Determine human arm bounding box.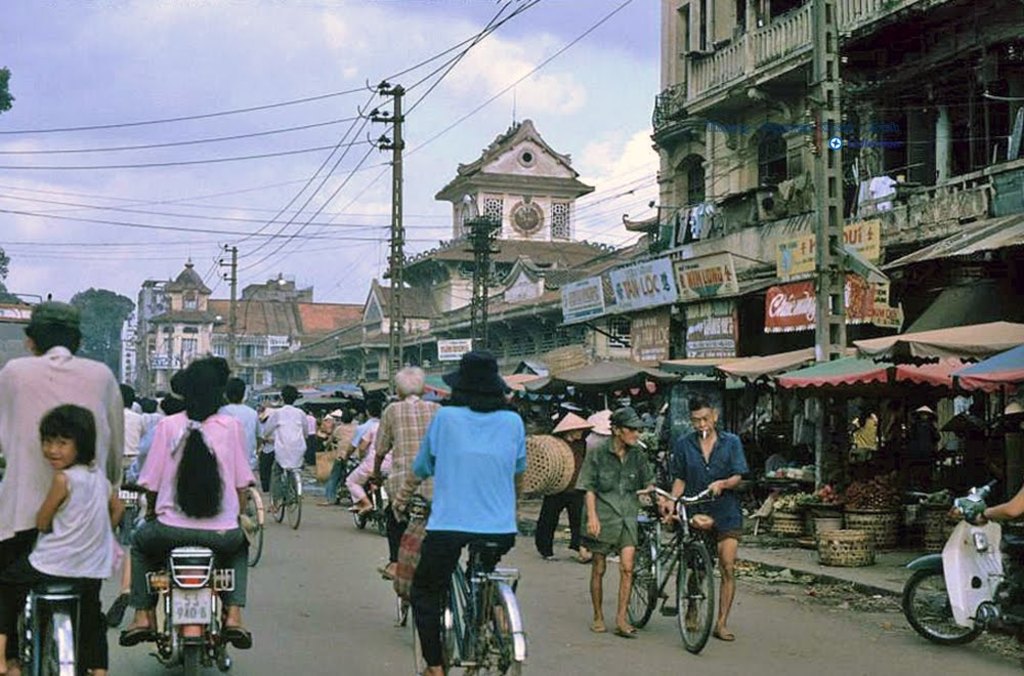
Determined: {"left": 257, "top": 410, "right": 275, "bottom": 440}.
